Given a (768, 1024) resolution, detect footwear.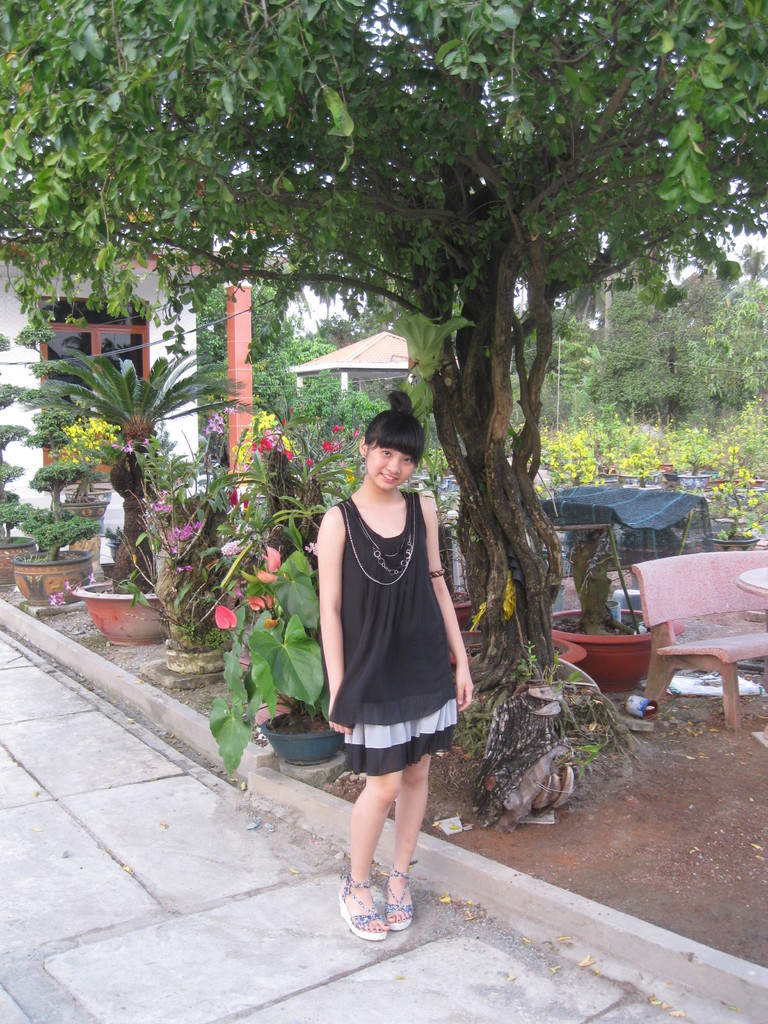
<bbox>388, 868, 414, 934</bbox>.
